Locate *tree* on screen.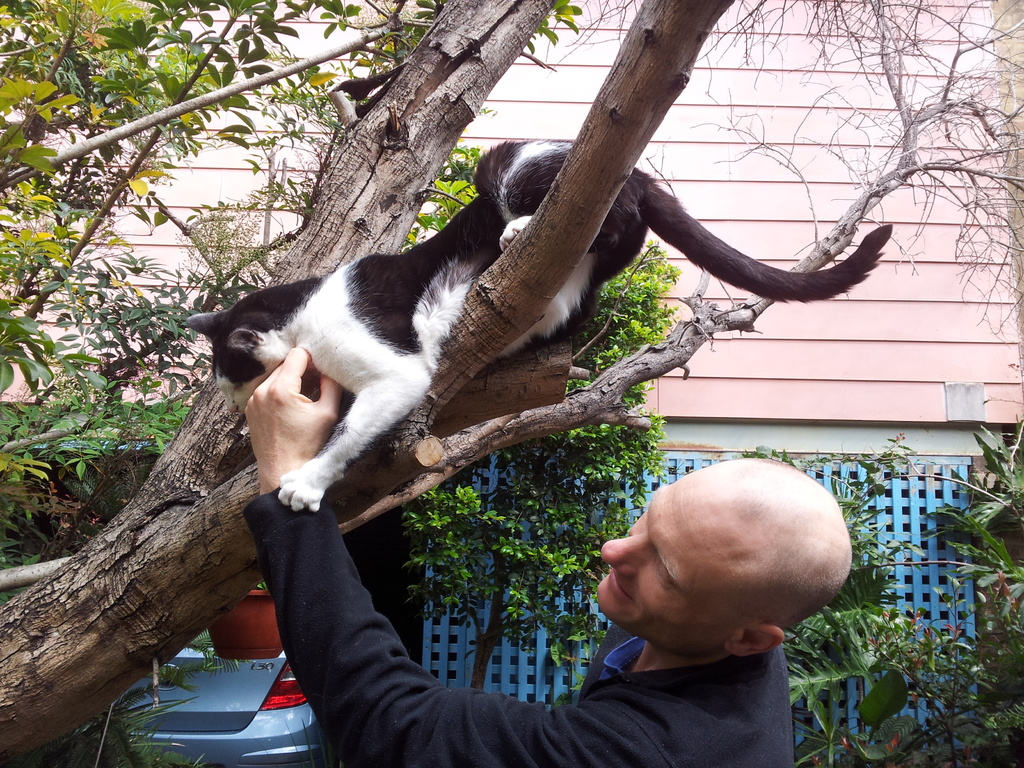
On screen at l=739, t=410, r=1023, b=767.
